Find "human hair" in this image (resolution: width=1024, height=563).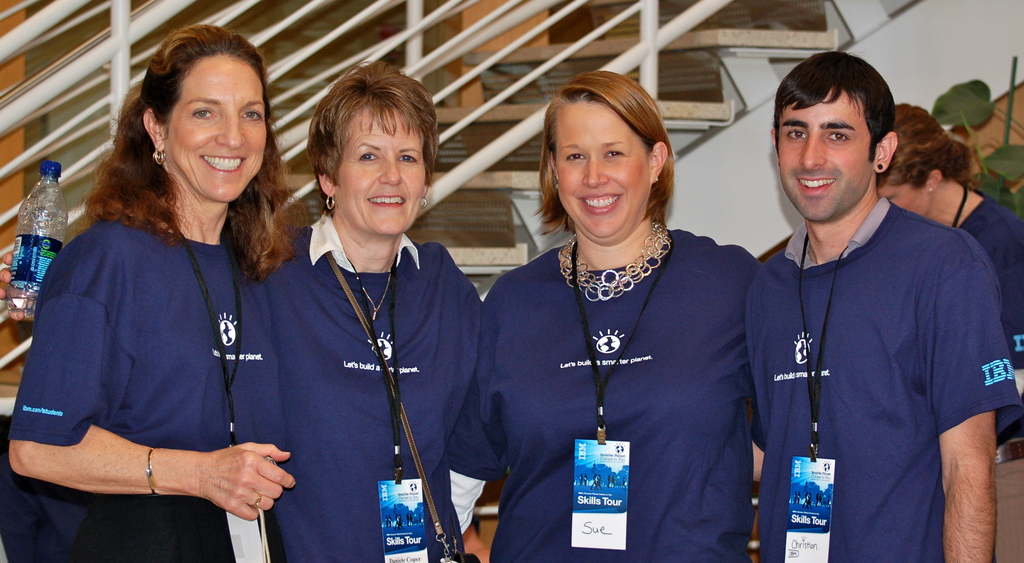
<bbox>876, 102, 970, 186</bbox>.
